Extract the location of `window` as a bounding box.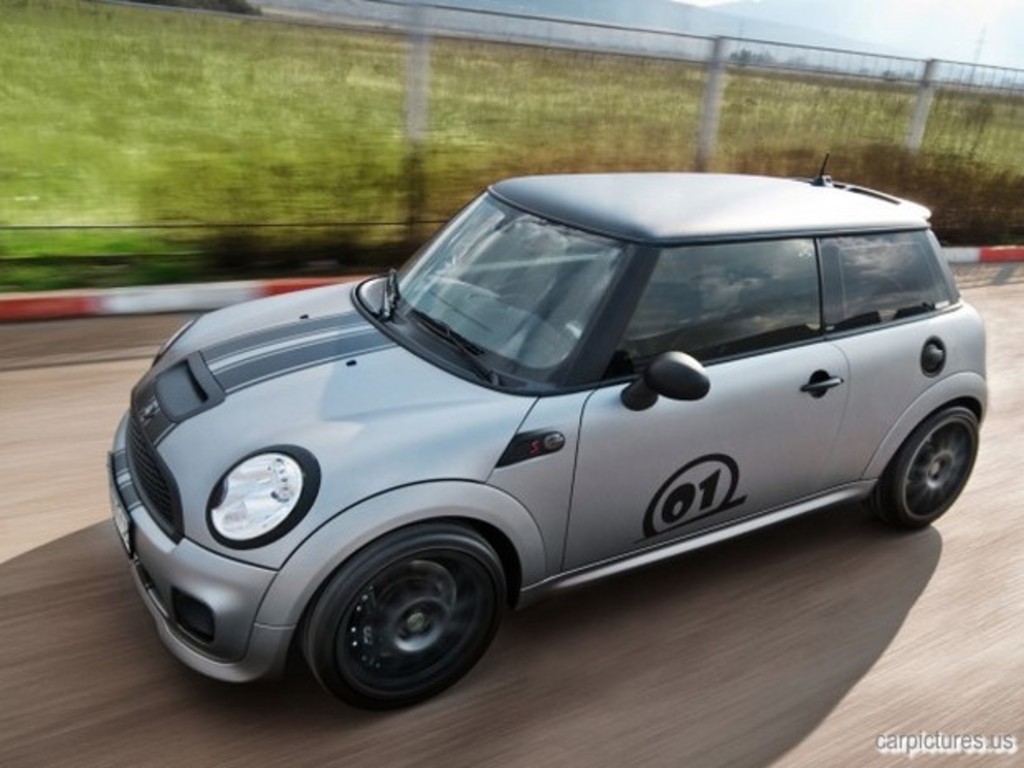
821 228 956 339.
